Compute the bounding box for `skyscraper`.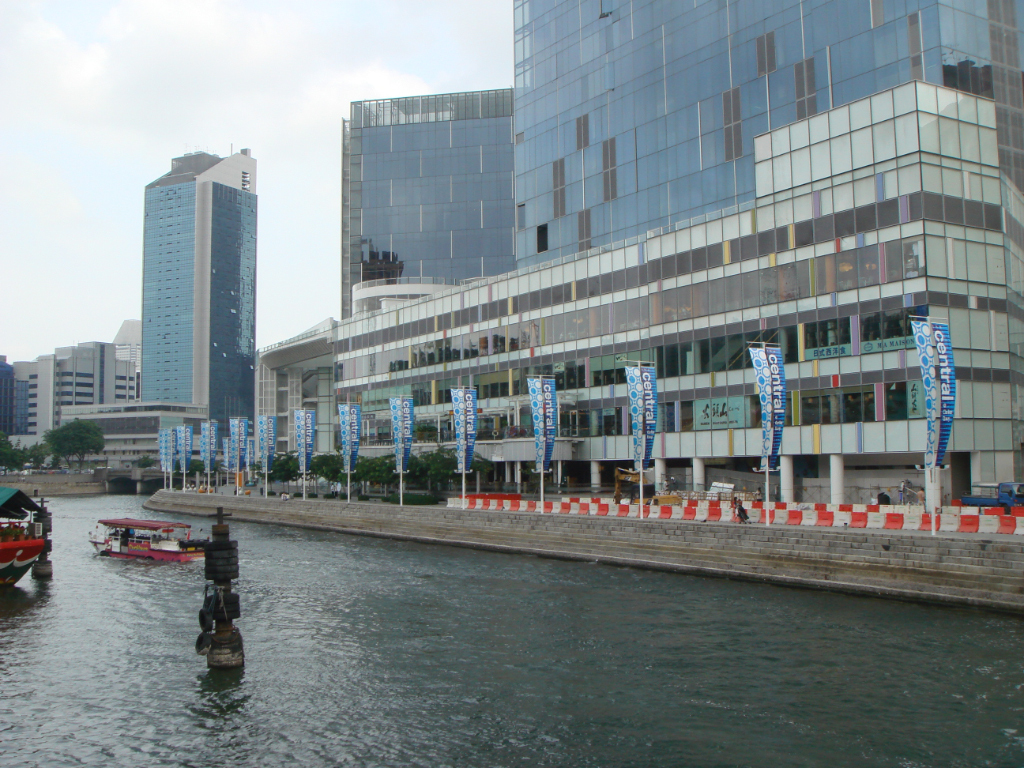
box(102, 113, 270, 477).
